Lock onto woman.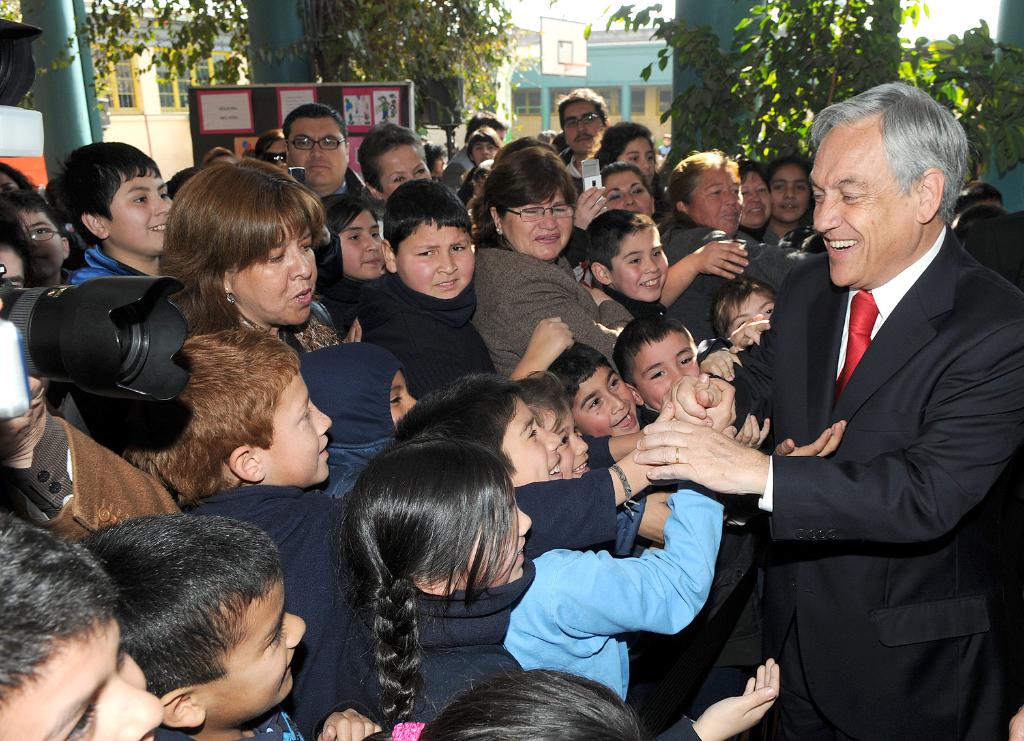
Locked: {"x1": 473, "y1": 147, "x2": 637, "y2": 381}.
